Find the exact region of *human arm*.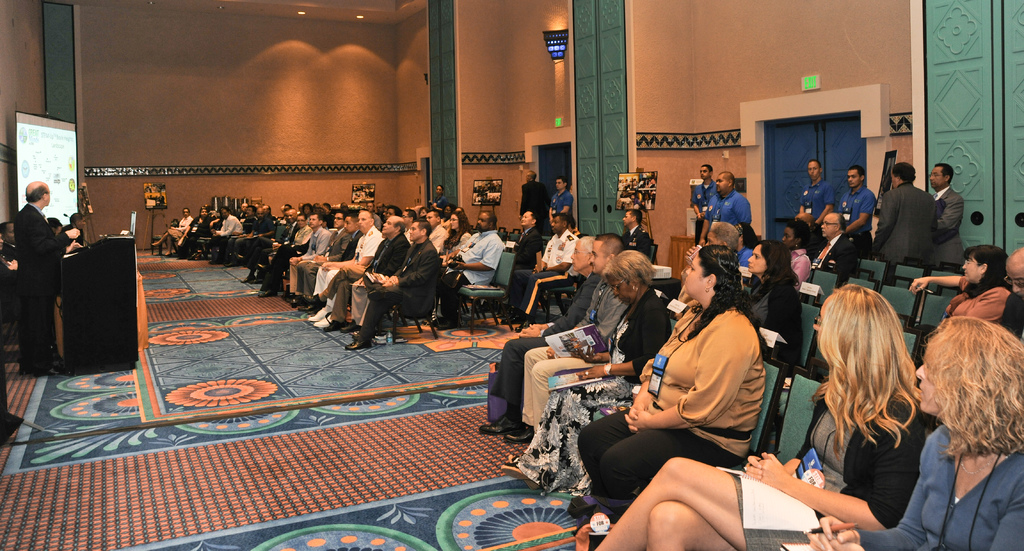
Exact region: 626/315/754/435.
